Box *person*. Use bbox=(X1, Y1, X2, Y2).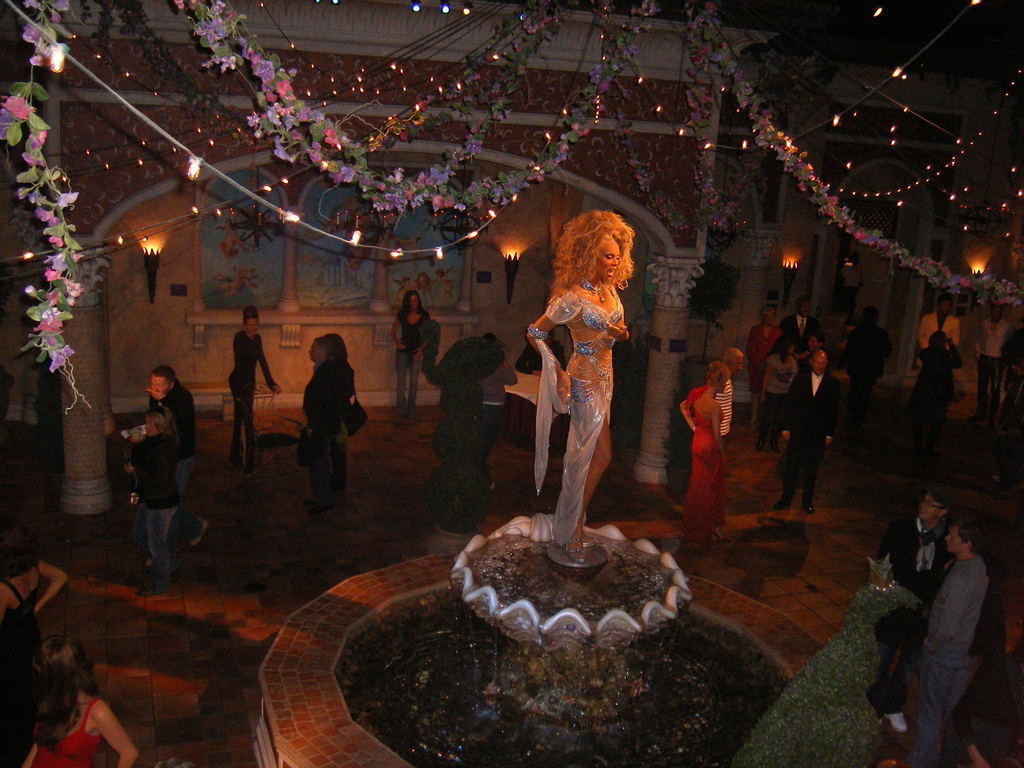
bbox=(0, 527, 72, 741).
